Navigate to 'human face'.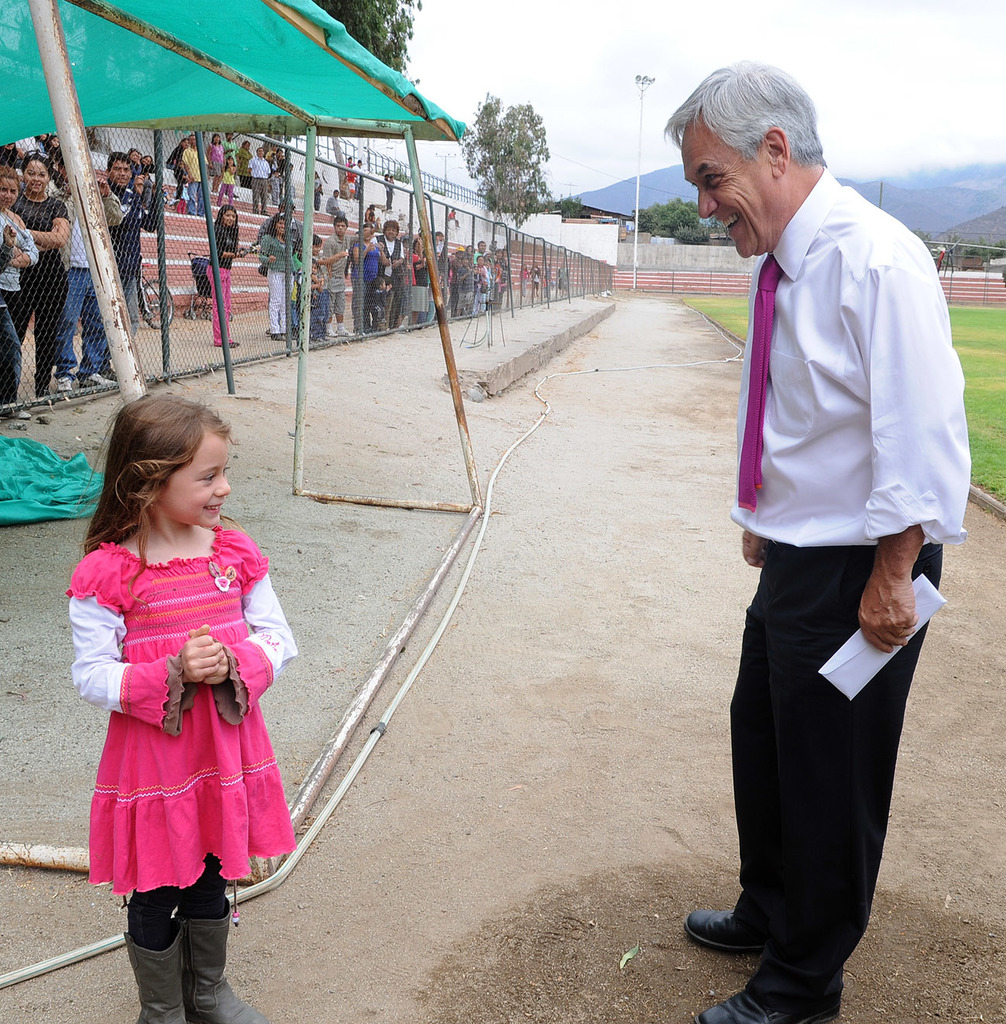
Navigation target: bbox=[0, 174, 17, 211].
